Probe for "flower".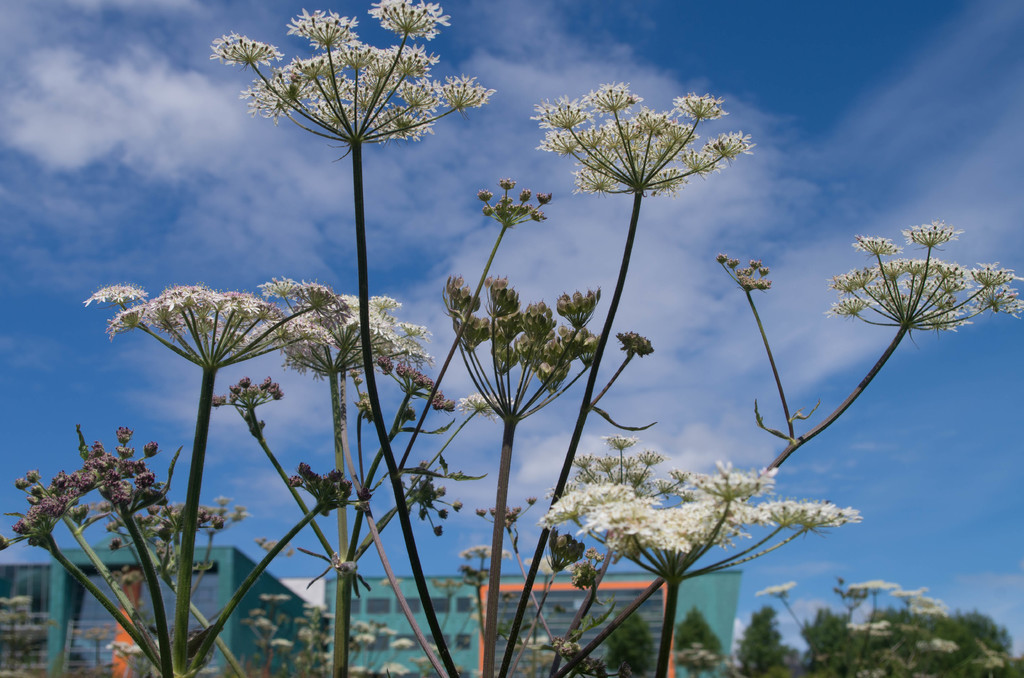
Probe result: BBox(209, 0, 499, 147).
